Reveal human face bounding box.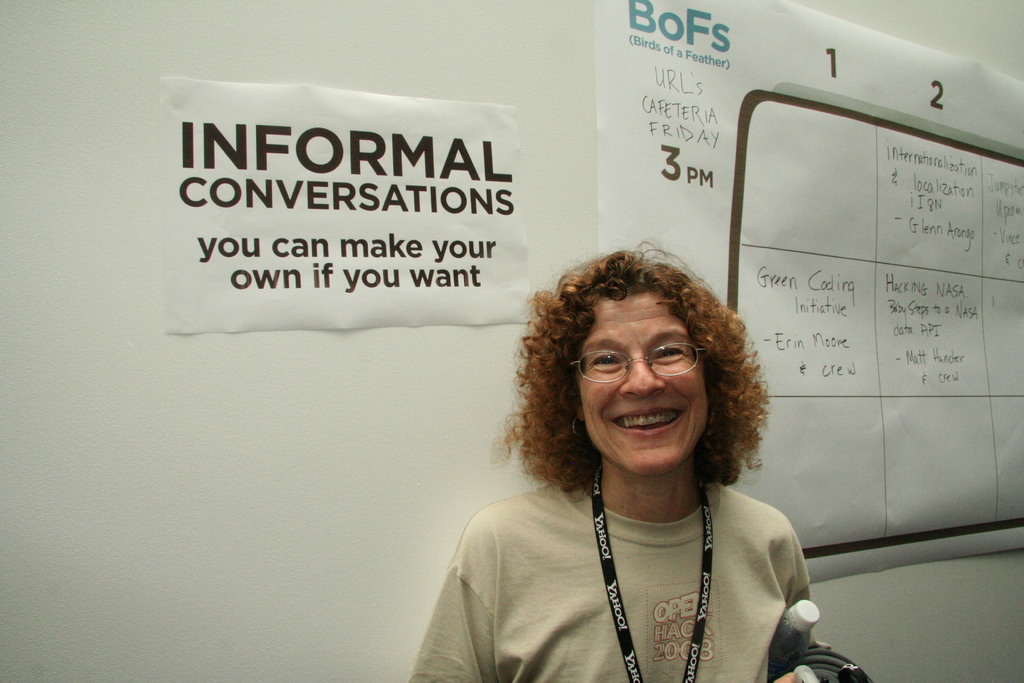
Revealed: bbox=(567, 286, 736, 484).
